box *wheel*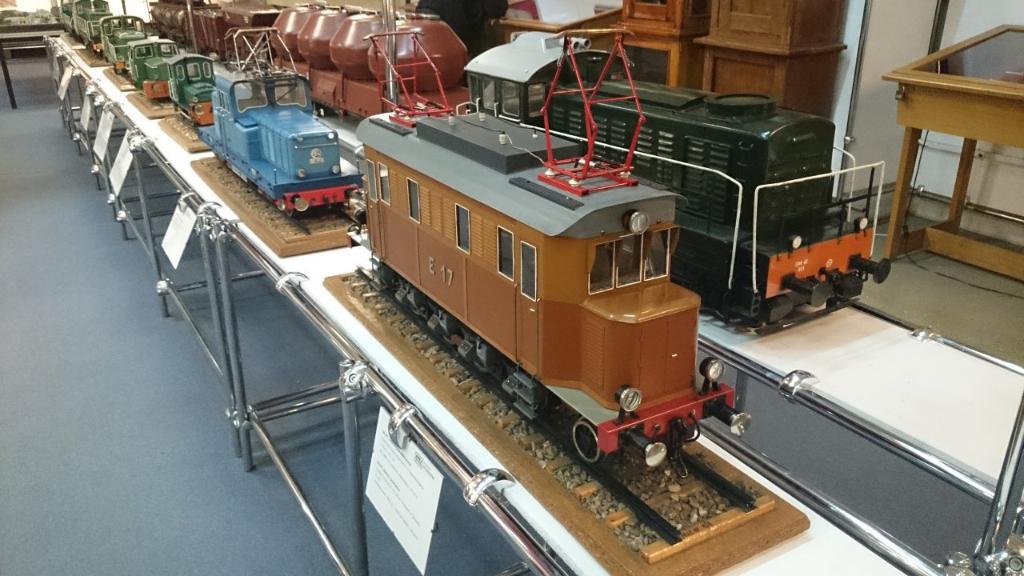
left=283, top=208, right=295, bottom=216
